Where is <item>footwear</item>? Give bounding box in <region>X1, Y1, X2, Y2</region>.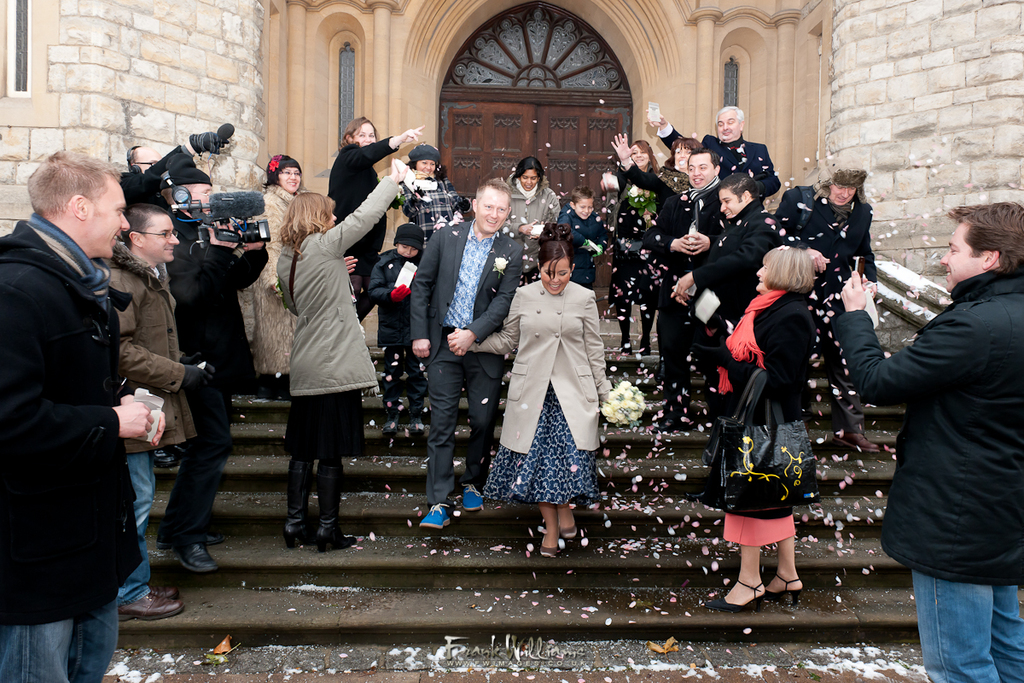
<region>767, 571, 803, 600</region>.
